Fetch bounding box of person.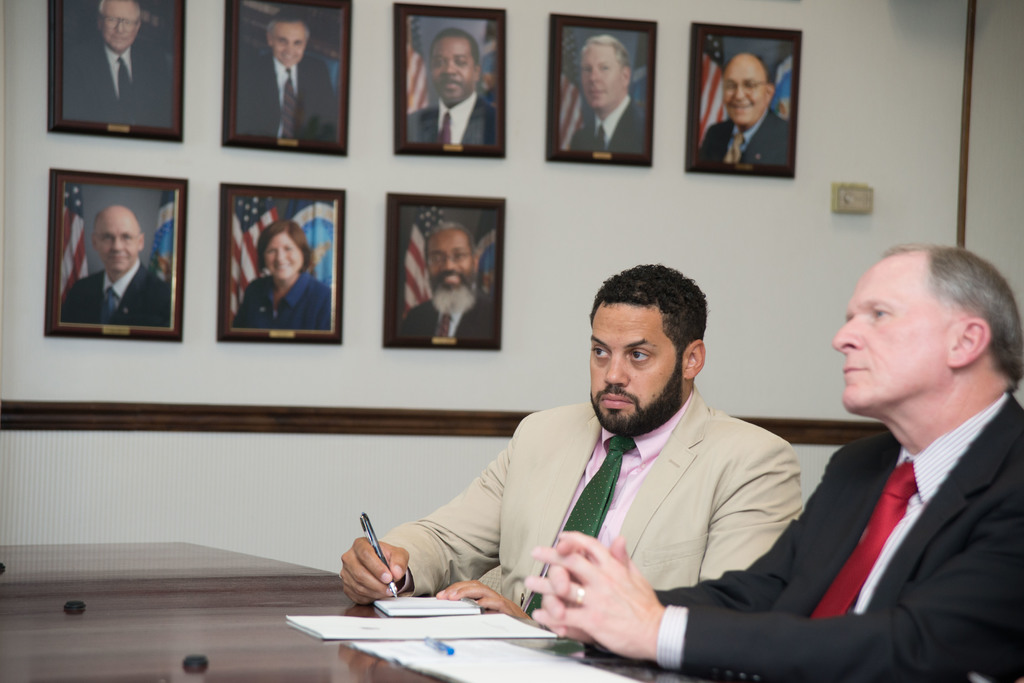
Bbox: <region>64, 0, 166, 127</region>.
